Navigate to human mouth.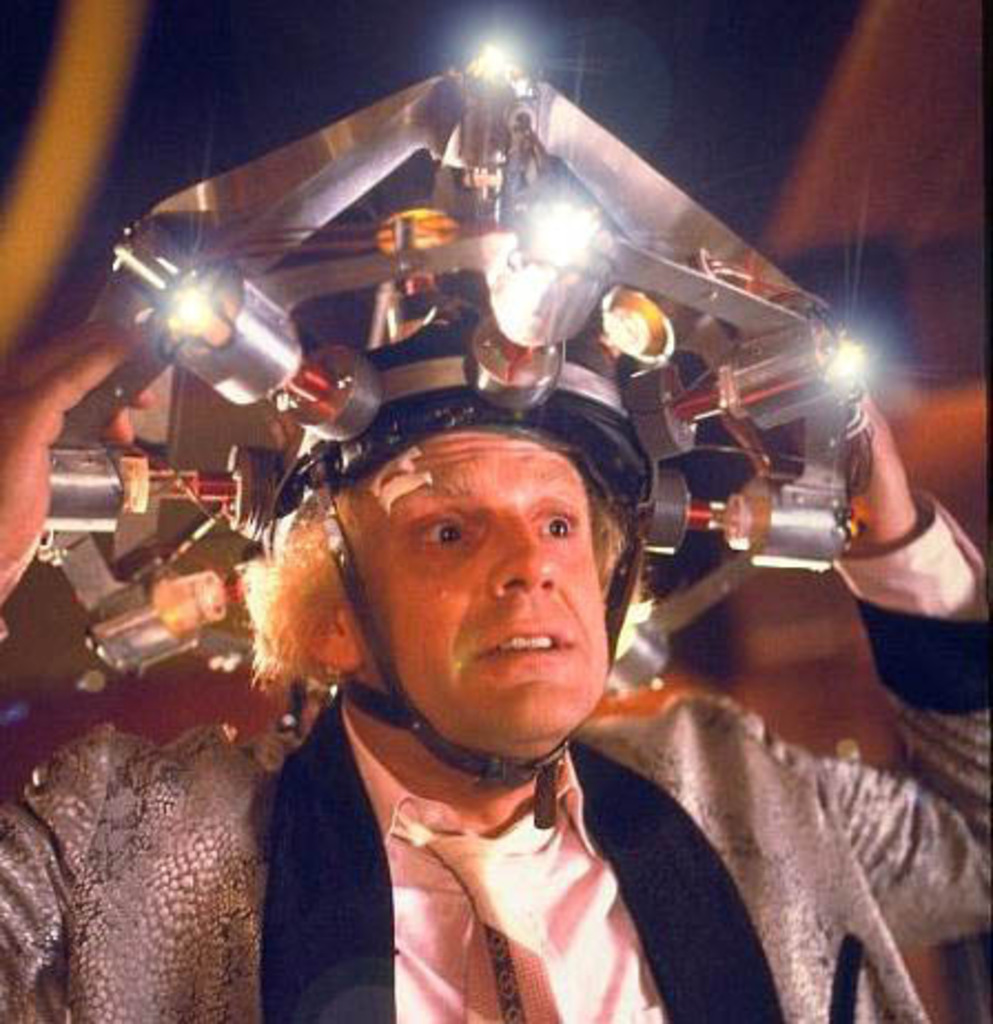
Navigation target: [477,627,579,667].
